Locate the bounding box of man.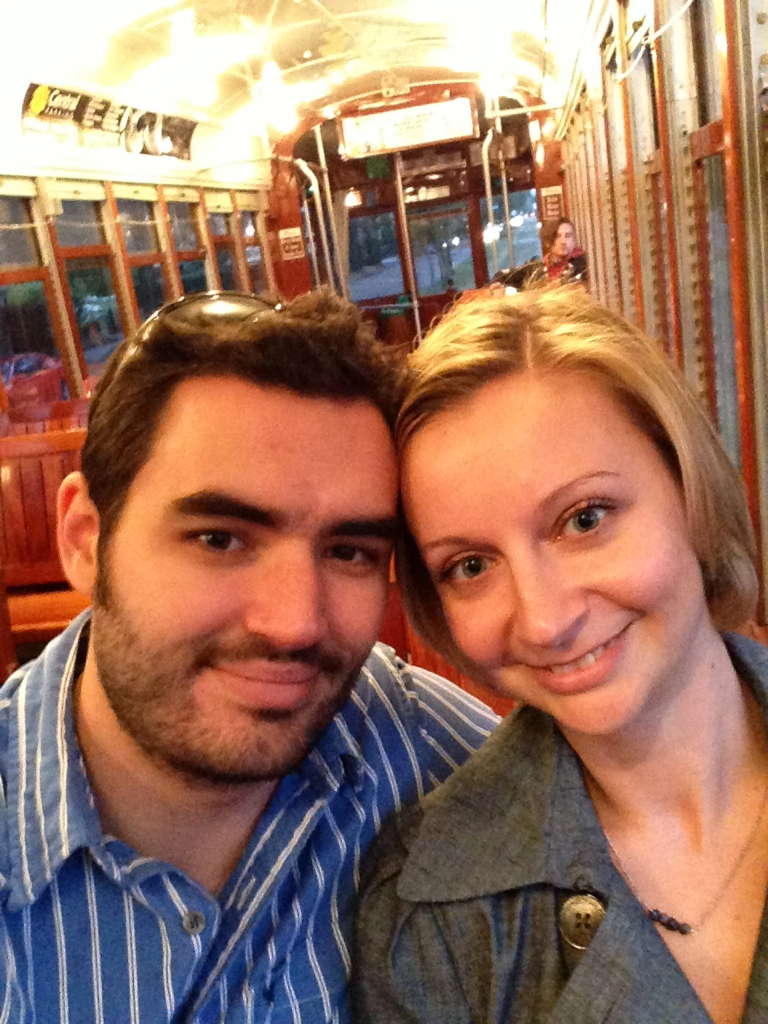
Bounding box: (left=0, top=245, right=642, bottom=1023).
